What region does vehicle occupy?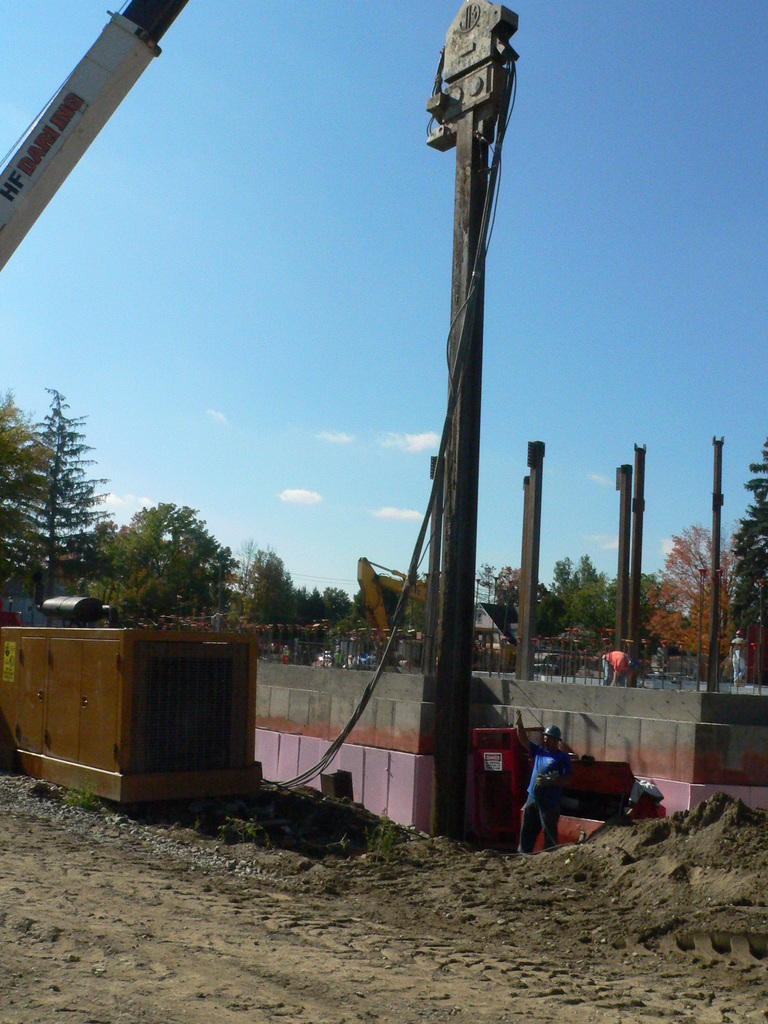
(362, 545, 509, 679).
